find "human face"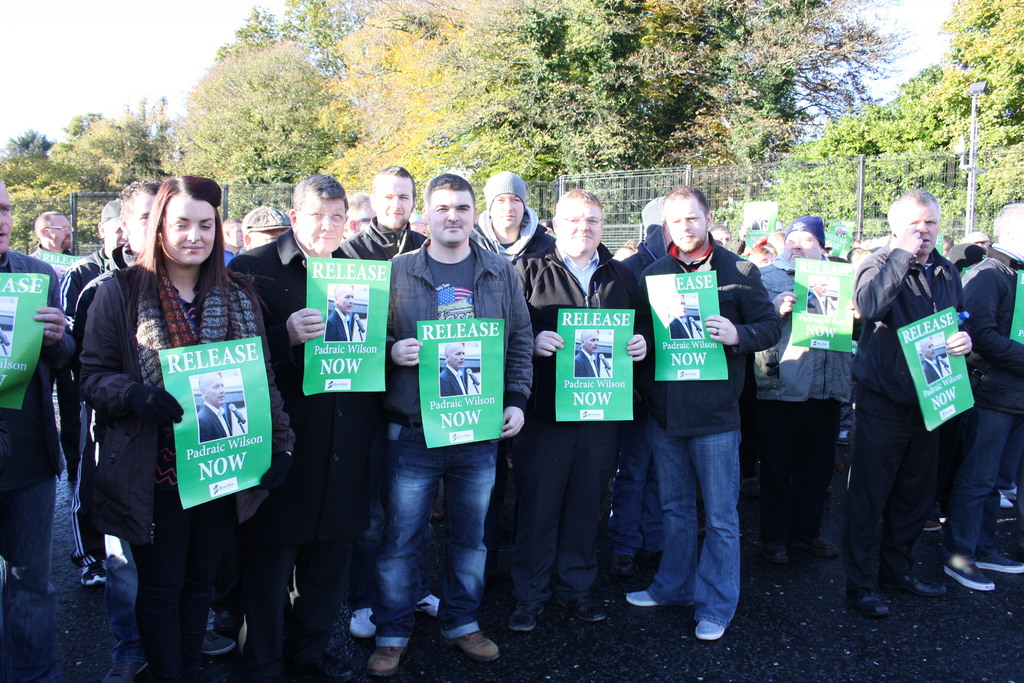
rect(133, 189, 149, 249)
